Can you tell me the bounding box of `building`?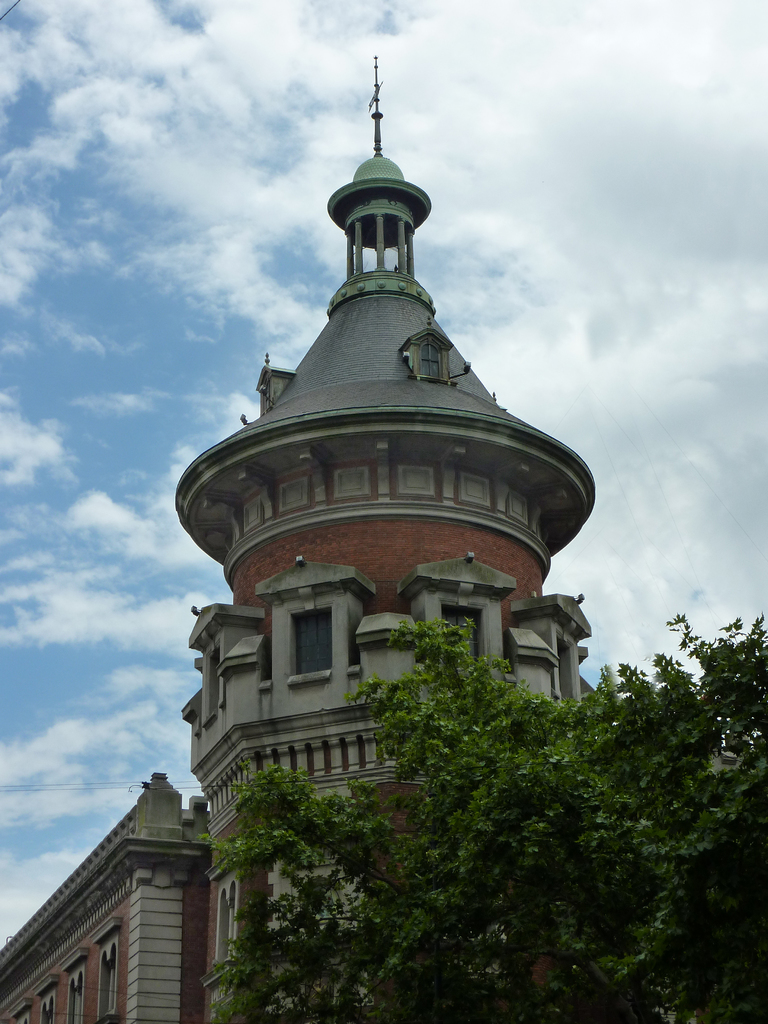
1/54/594/1023.
